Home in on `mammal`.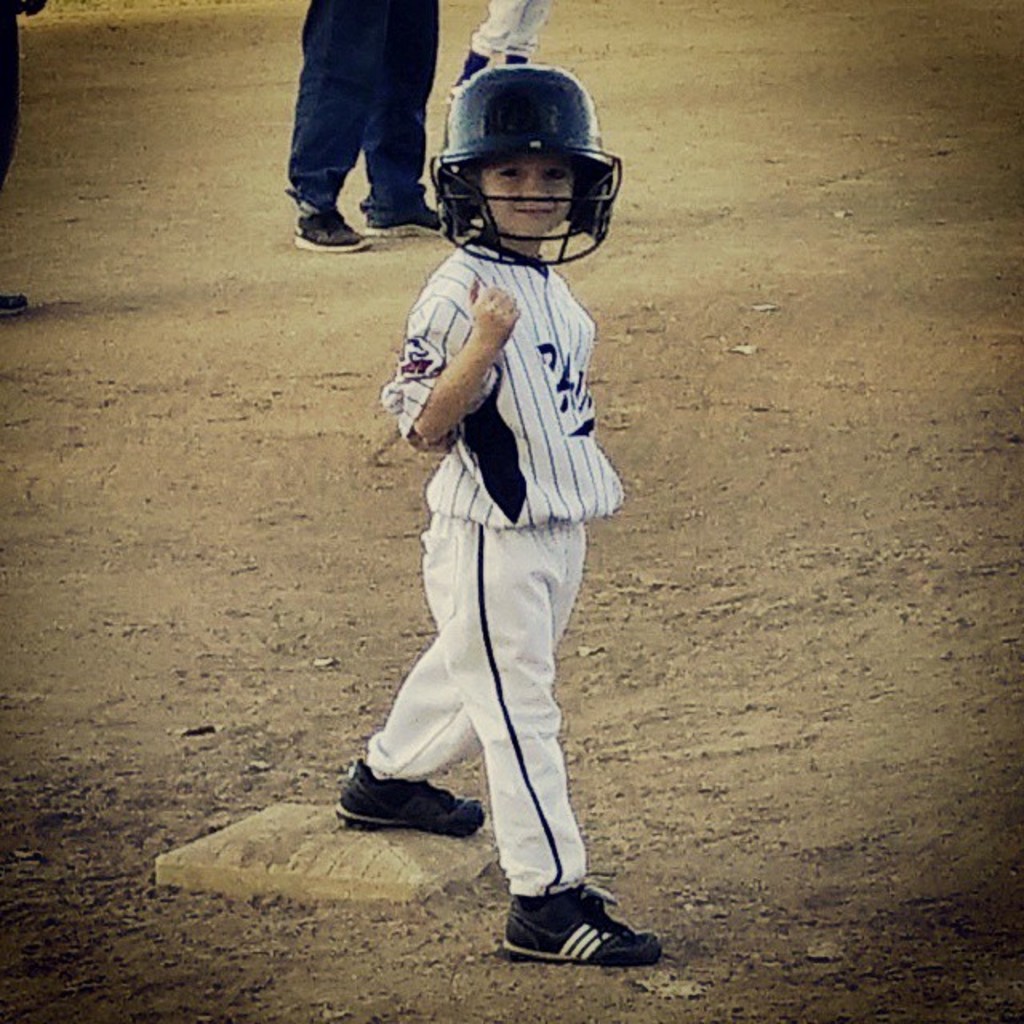
Homed in at (330,102,640,872).
